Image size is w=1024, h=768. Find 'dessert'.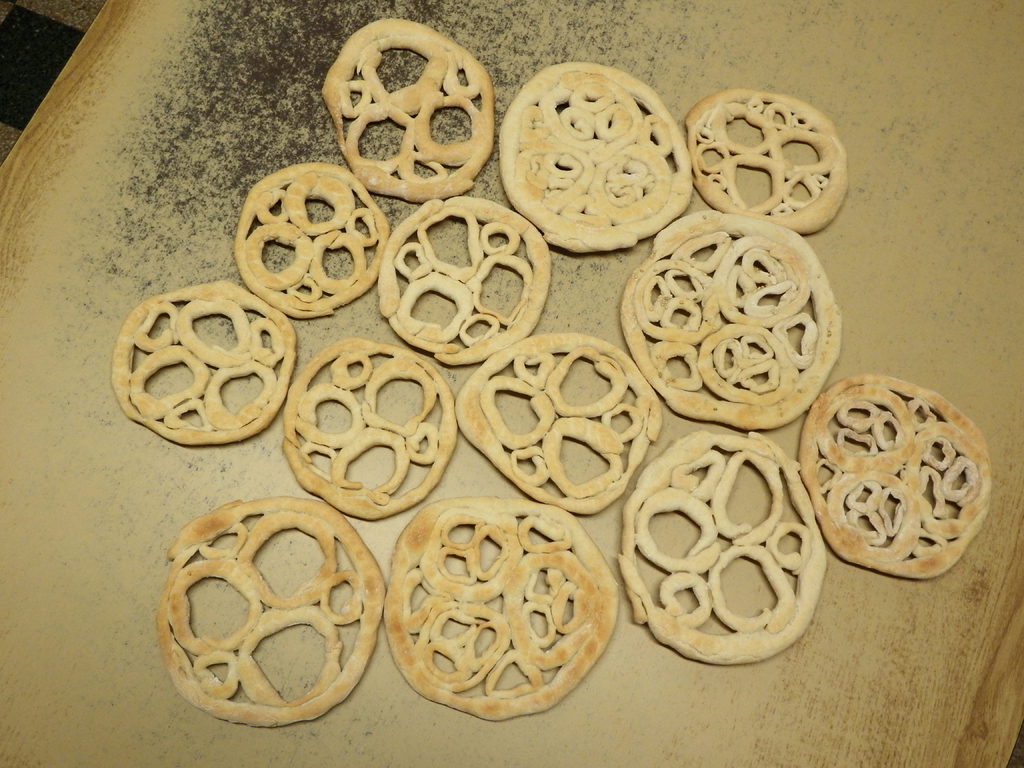
{"x1": 277, "y1": 336, "x2": 458, "y2": 525}.
